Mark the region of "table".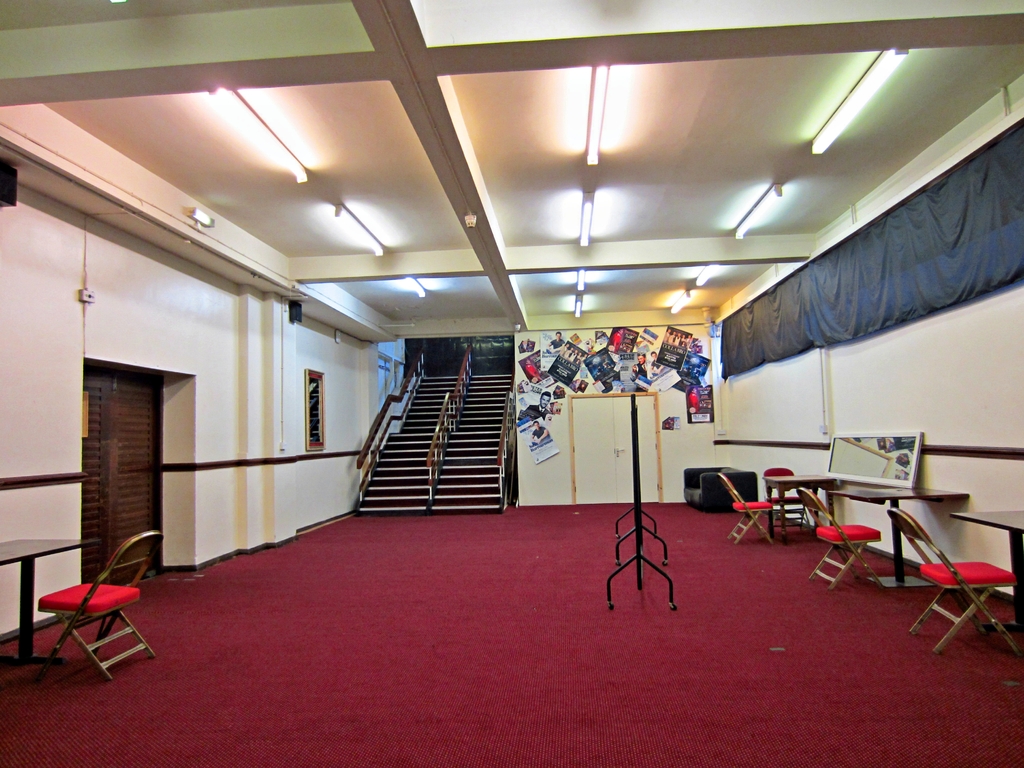
Region: left=0, top=549, right=155, bottom=684.
